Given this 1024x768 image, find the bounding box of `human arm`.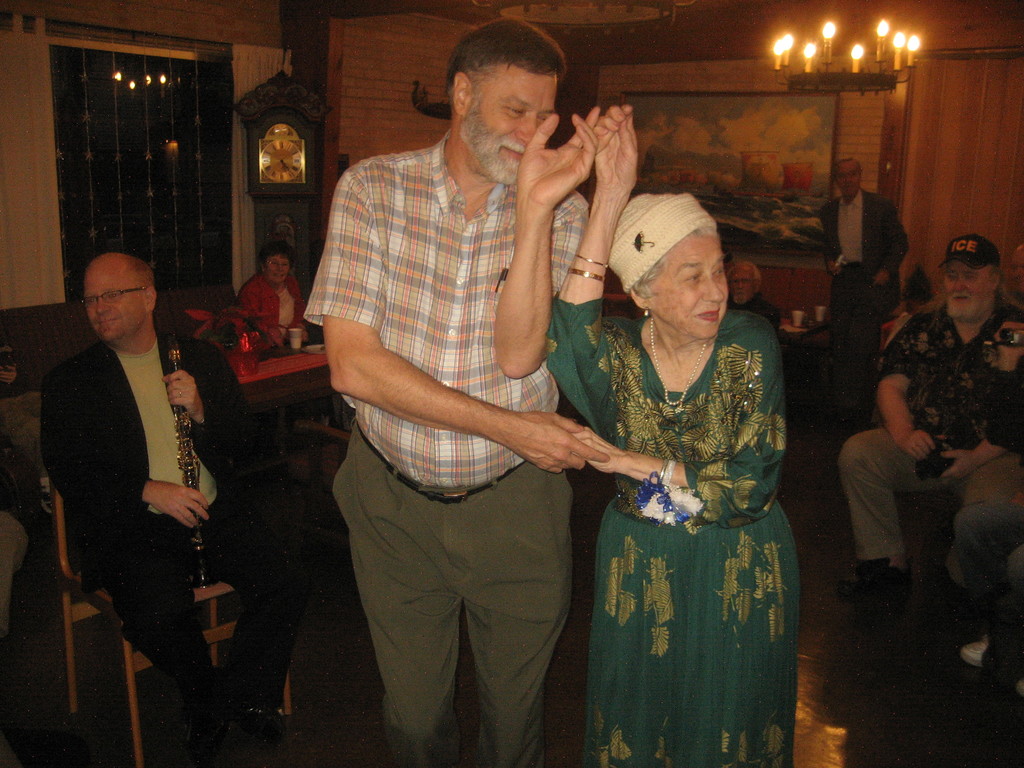
box=[245, 286, 254, 333].
